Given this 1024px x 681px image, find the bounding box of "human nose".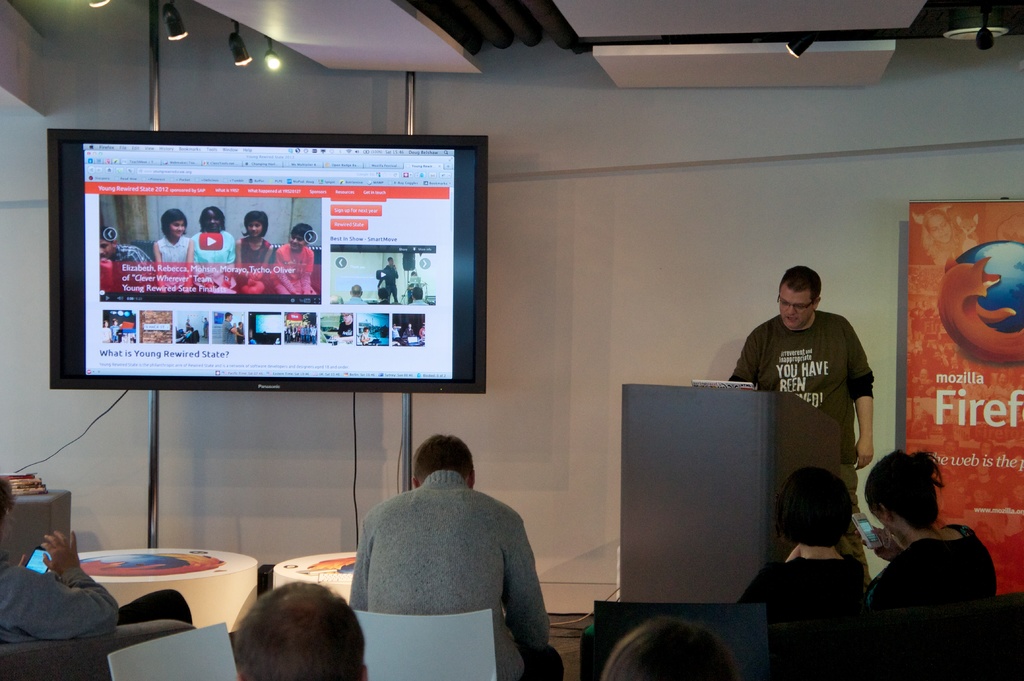
box=[211, 219, 214, 225].
